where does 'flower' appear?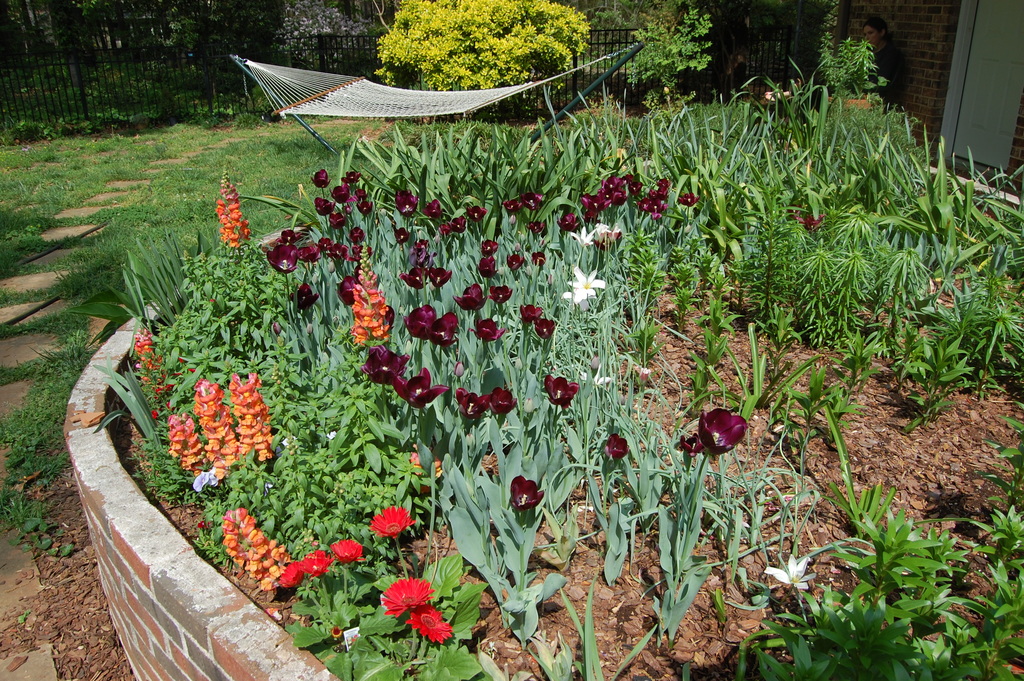
Appears at box(456, 391, 484, 426).
